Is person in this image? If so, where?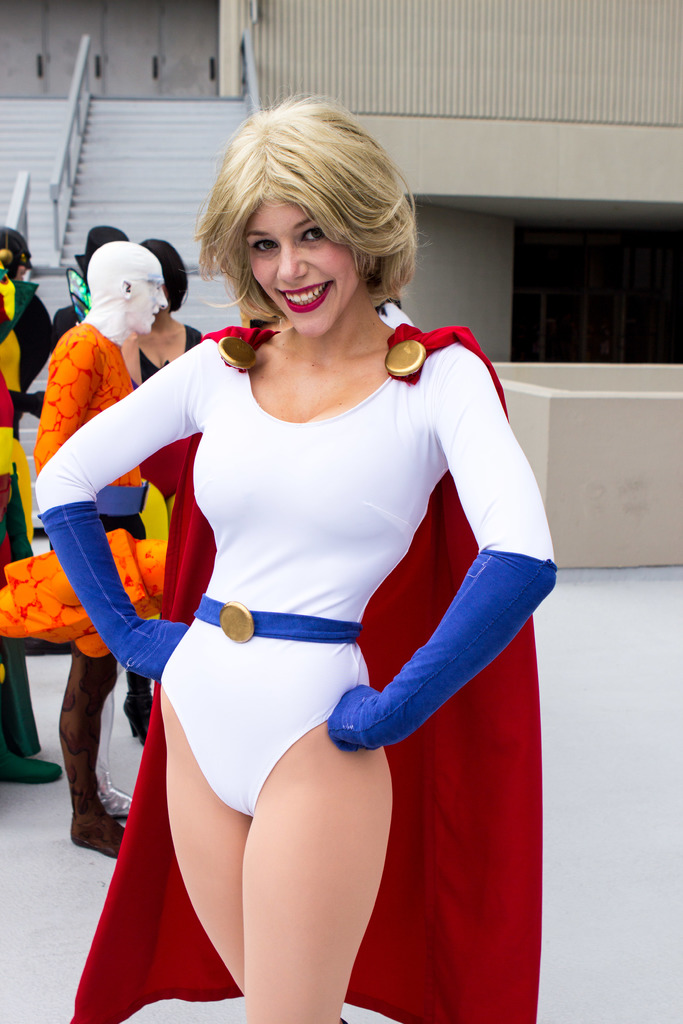
Yes, at (0, 237, 70, 741).
